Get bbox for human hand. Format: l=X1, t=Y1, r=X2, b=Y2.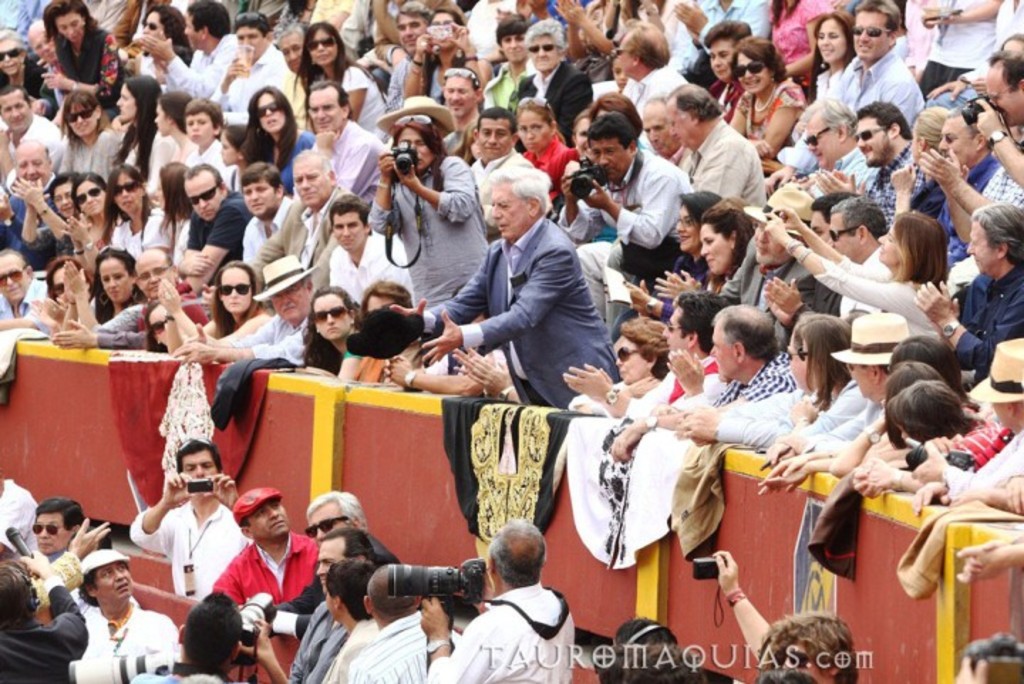
l=239, t=620, r=273, b=666.
